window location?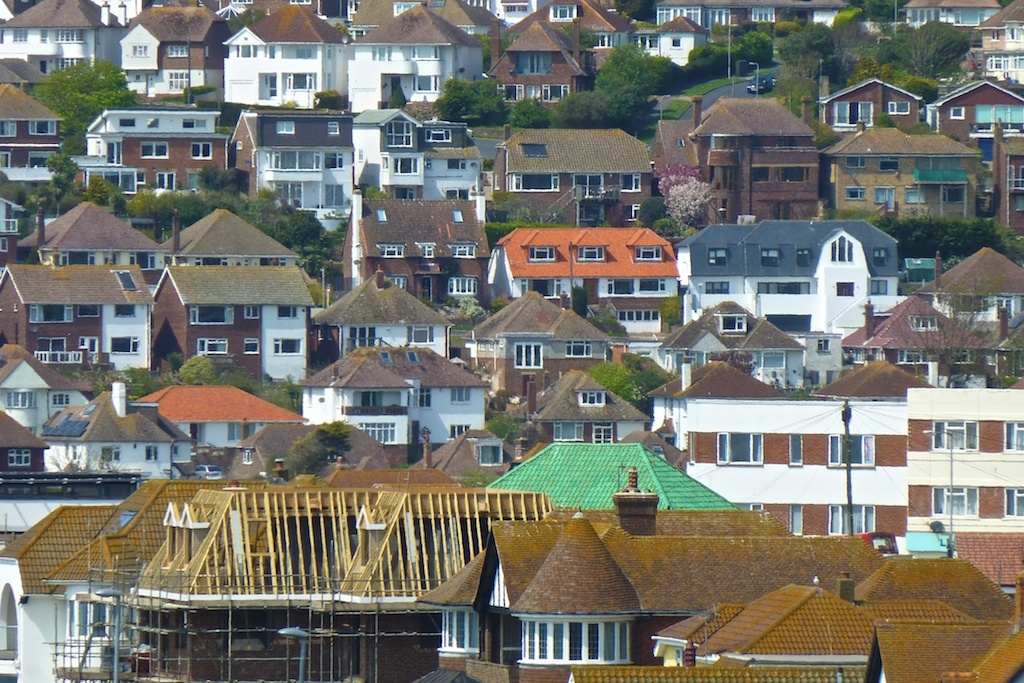
detection(273, 296, 300, 320)
